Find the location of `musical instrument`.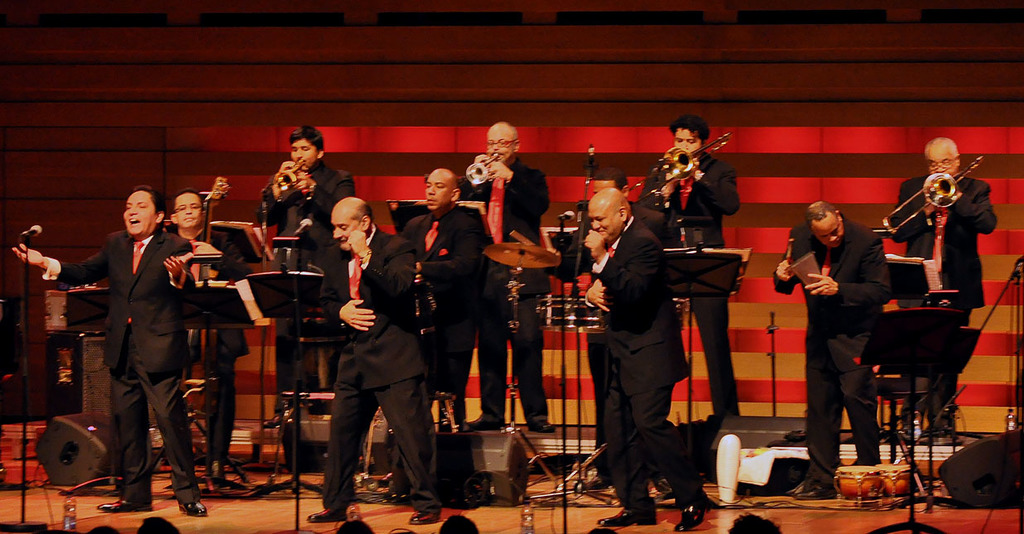
Location: Rect(456, 151, 499, 181).
